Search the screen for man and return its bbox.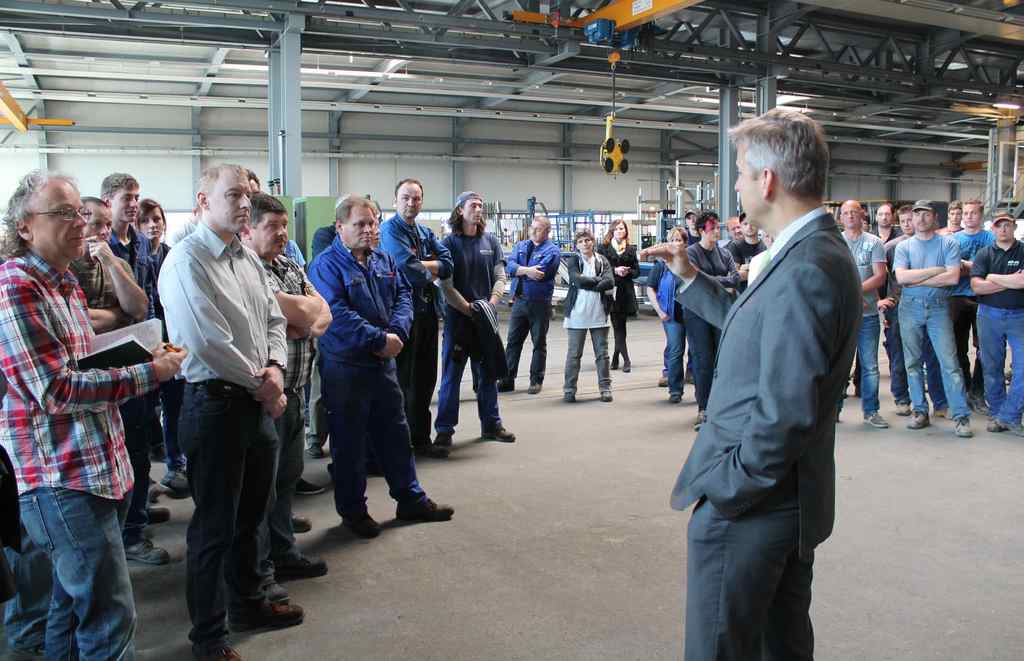
Found: <bbox>748, 227, 773, 282</bbox>.
